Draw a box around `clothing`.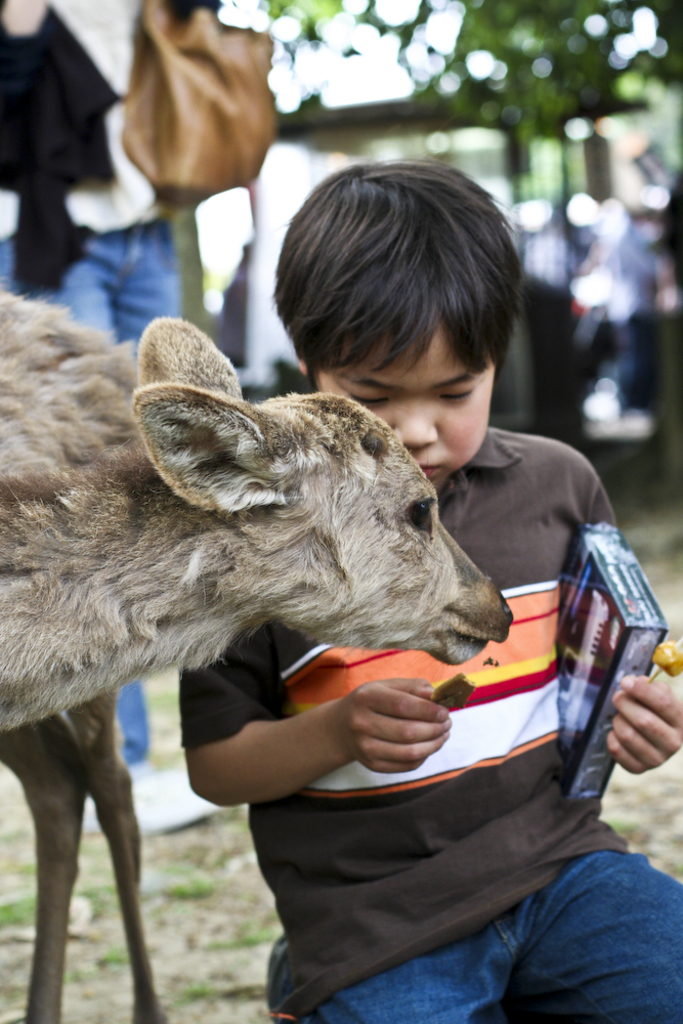
<region>0, 0, 186, 746</region>.
